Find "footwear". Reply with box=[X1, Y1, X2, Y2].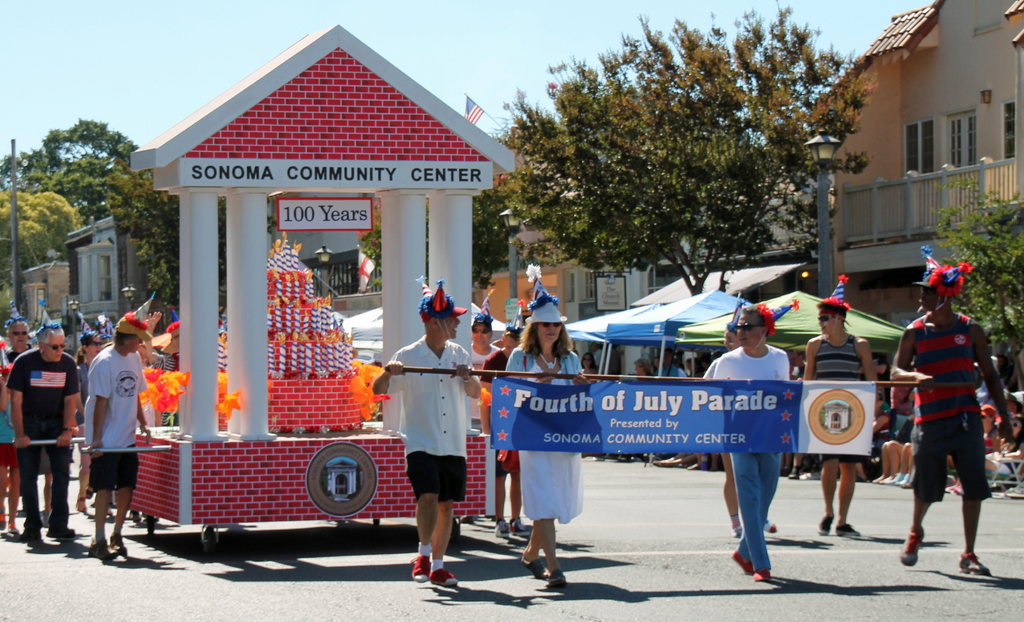
box=[74, 497, 89, 513].
